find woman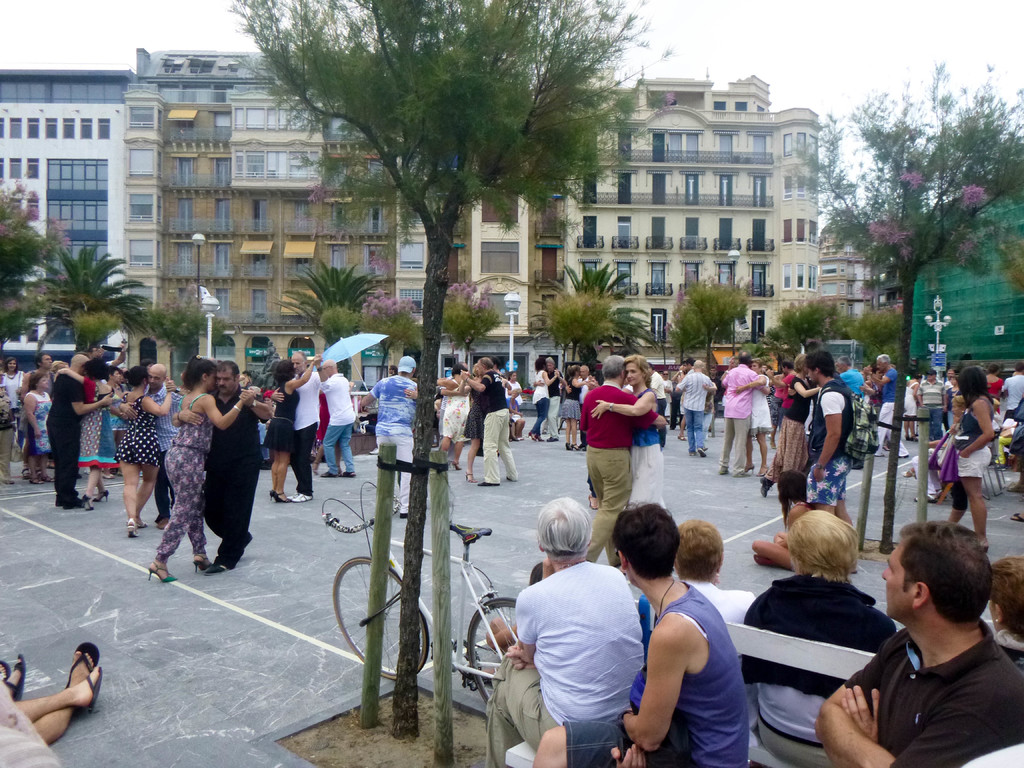
[left=53, top=353, right=115, bottom=511]
